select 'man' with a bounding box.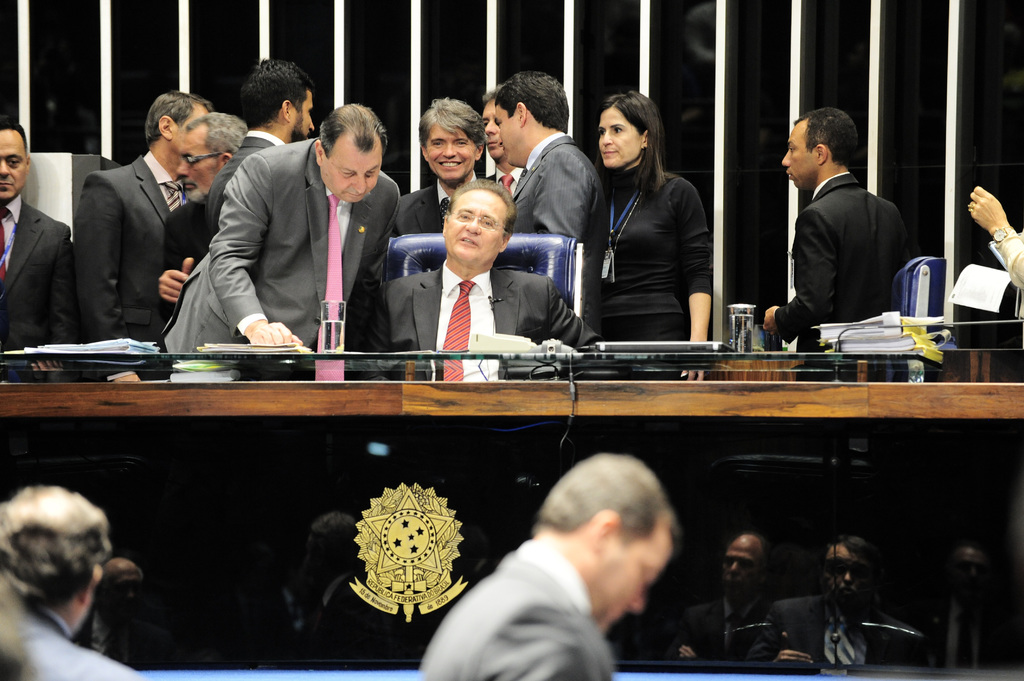
{"left": 215, "top": 56, "right": 321, "bottom": 195}.
